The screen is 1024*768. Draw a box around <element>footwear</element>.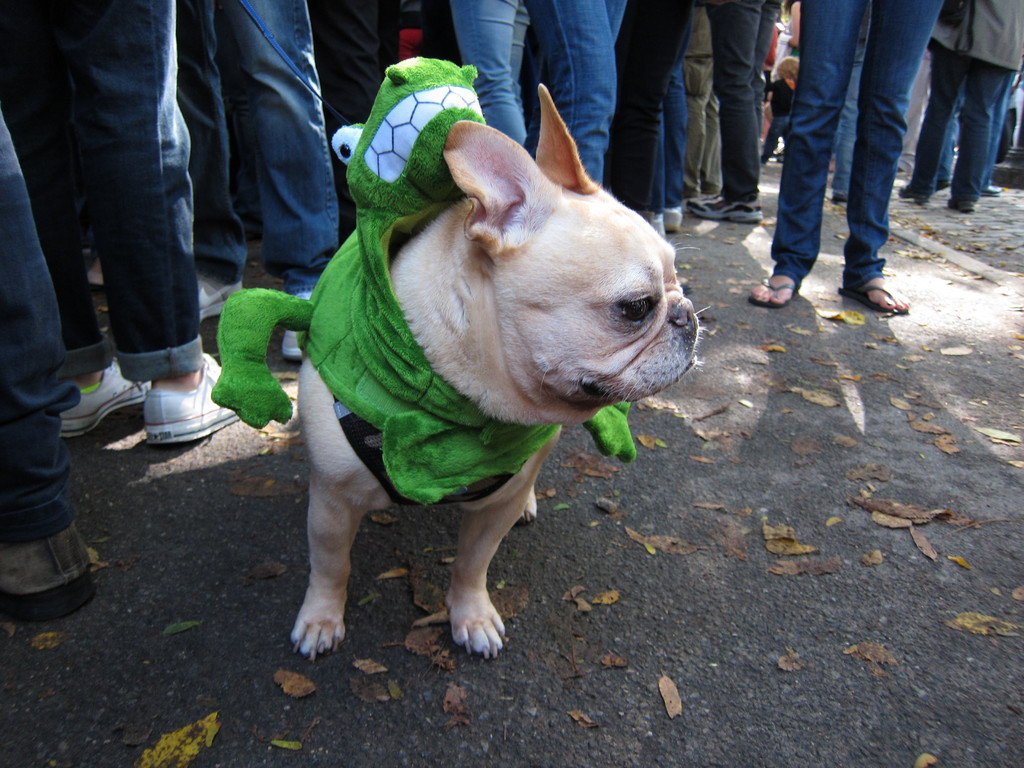
bbox=(899, 184, 928, 204).
